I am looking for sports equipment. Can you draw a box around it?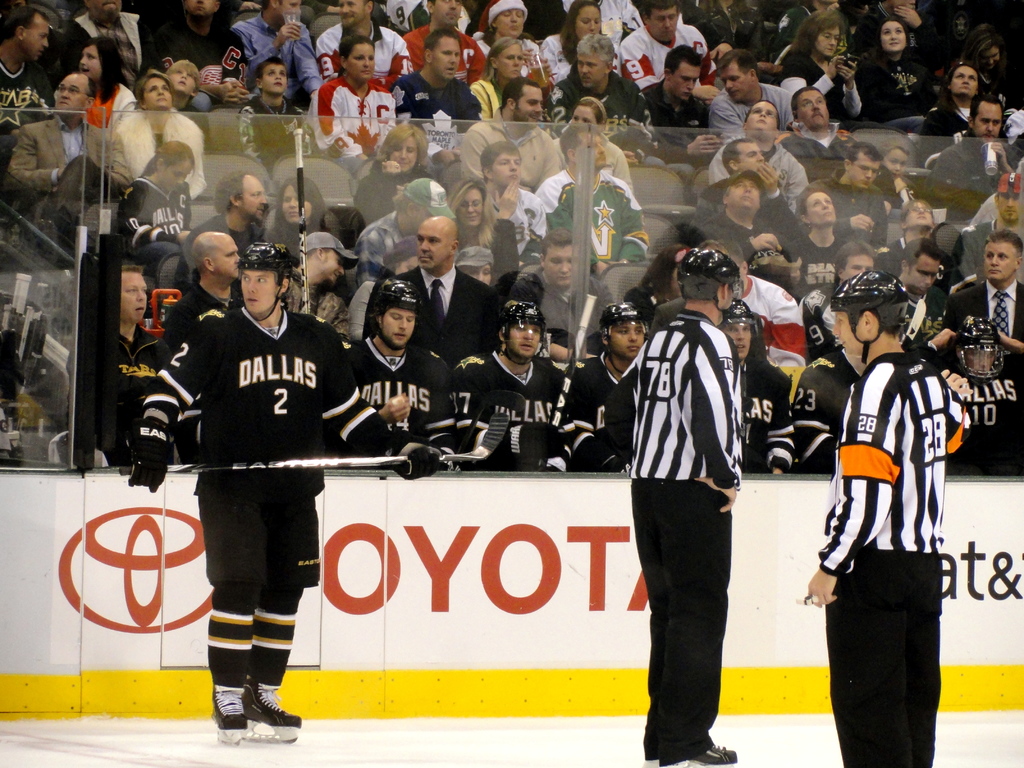
Sure, the bounding box is bbox=(829, 273, 909, 365).
